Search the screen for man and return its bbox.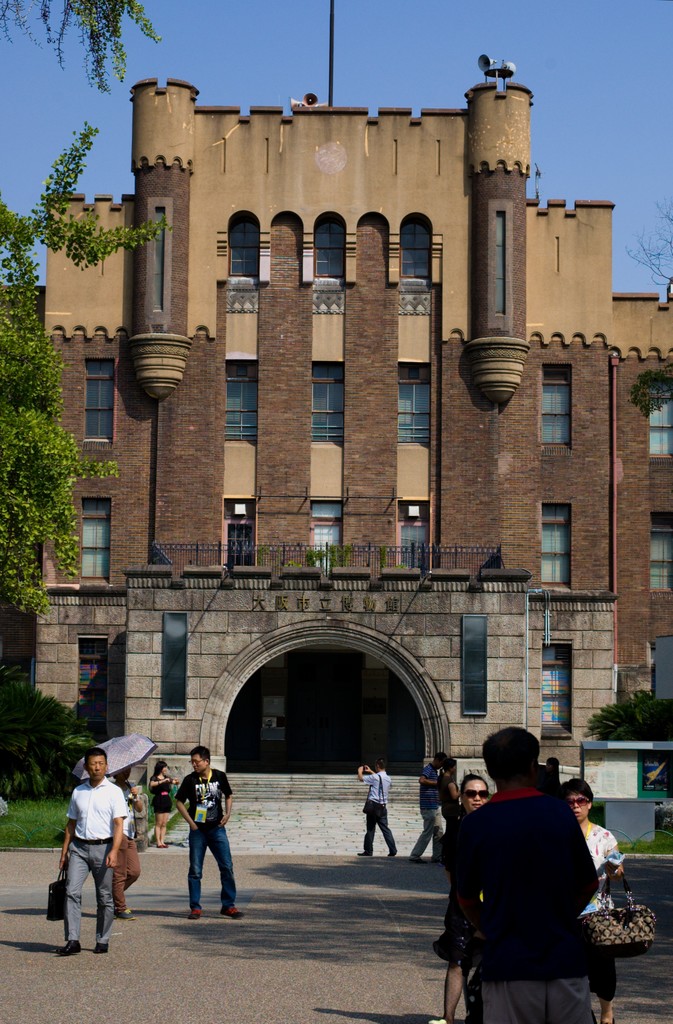
Found: [left=173, top=747, right=241, bottom=918].
